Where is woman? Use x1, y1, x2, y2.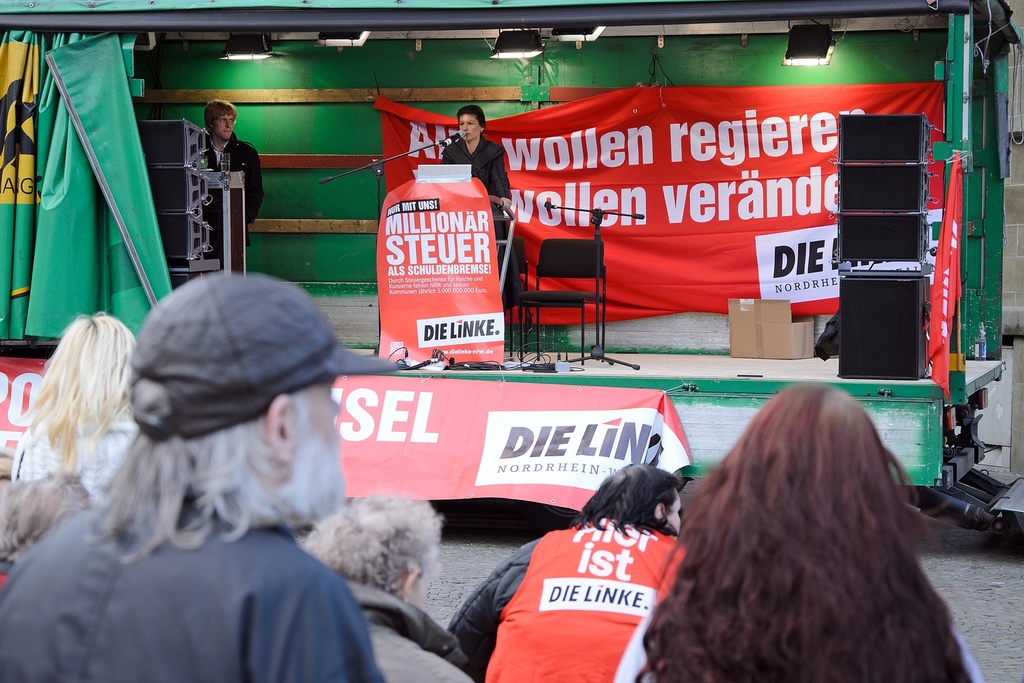
444, 457, 688, 682.
